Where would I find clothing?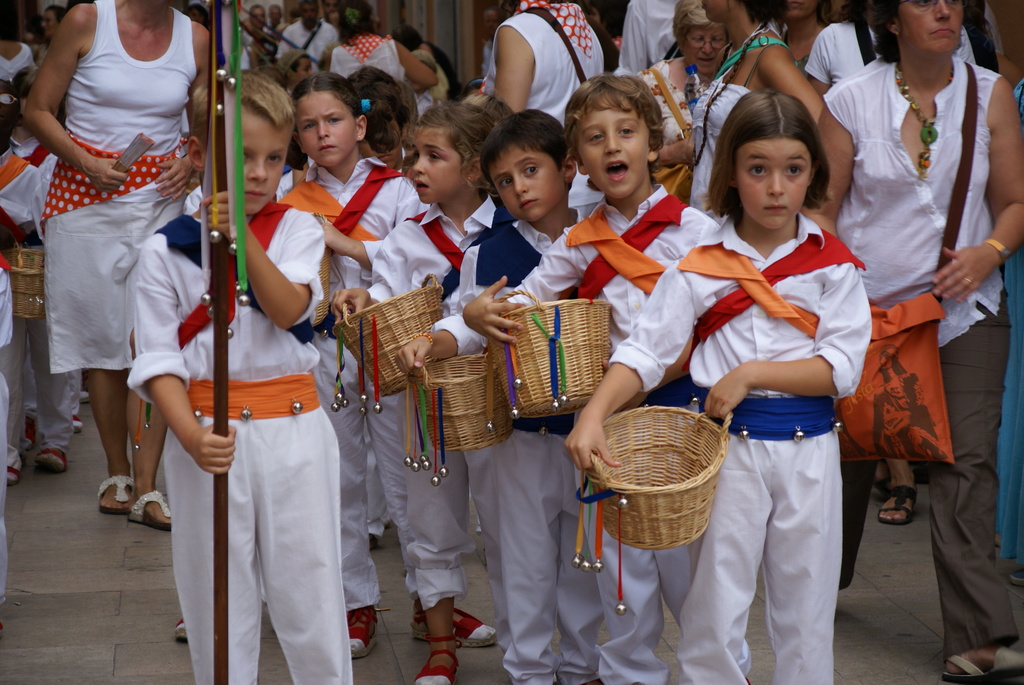
At 31, 0, 204, 361.
